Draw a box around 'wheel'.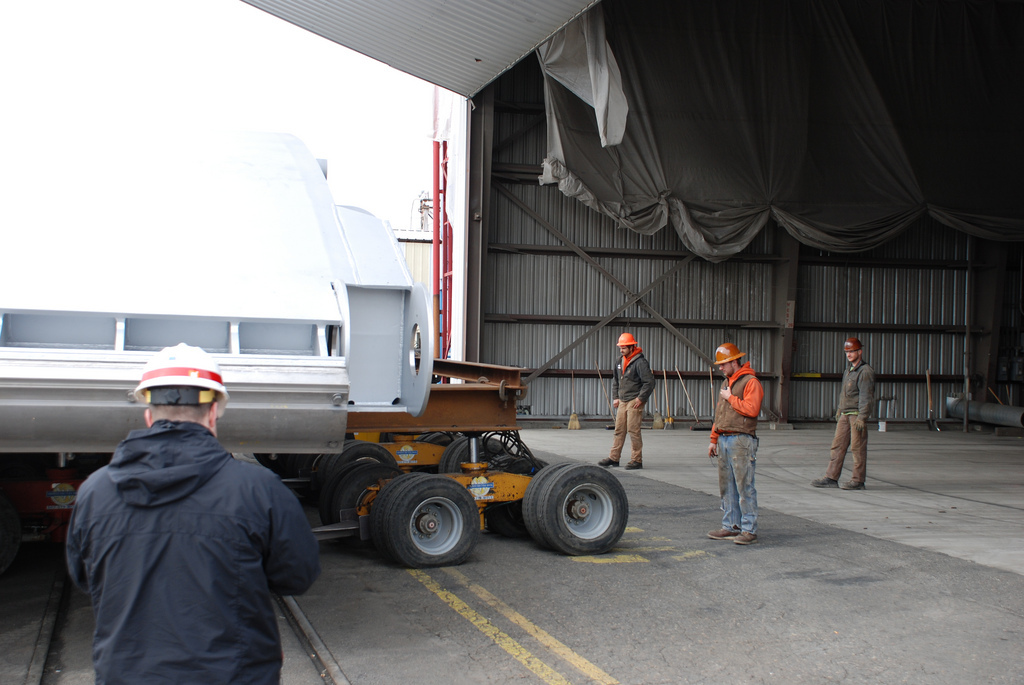
(x1=521, y1=469, x2=628, y2=557).
